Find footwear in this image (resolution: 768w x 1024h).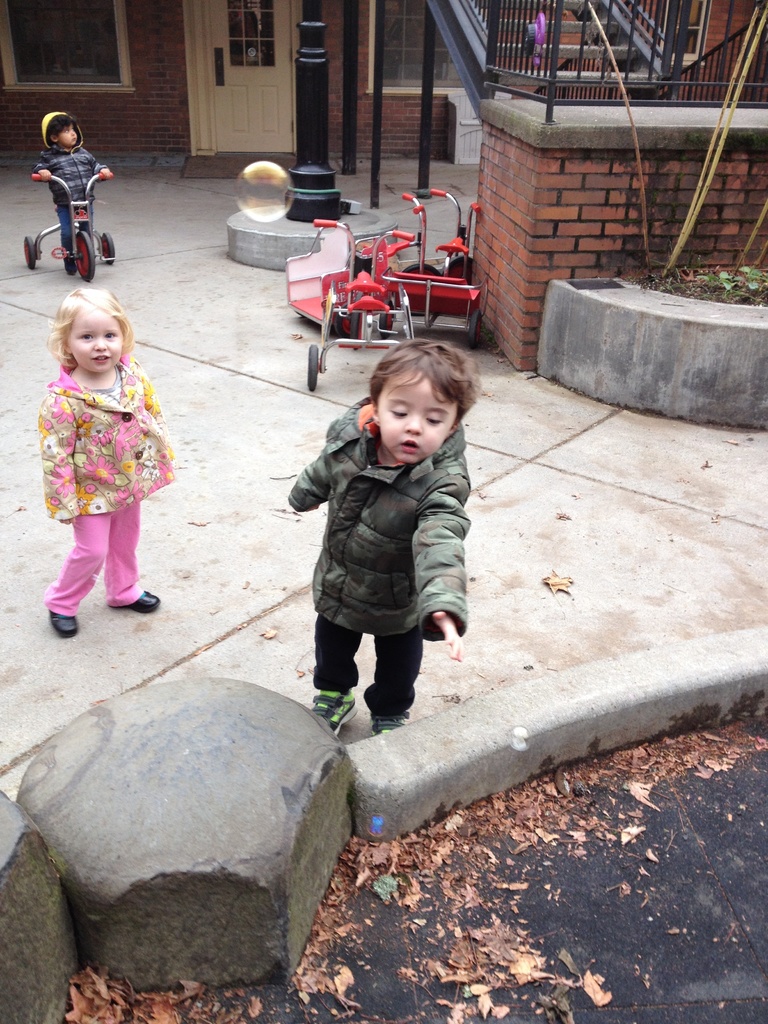
(x1=123, y1=588, x2=161, y2=614).
